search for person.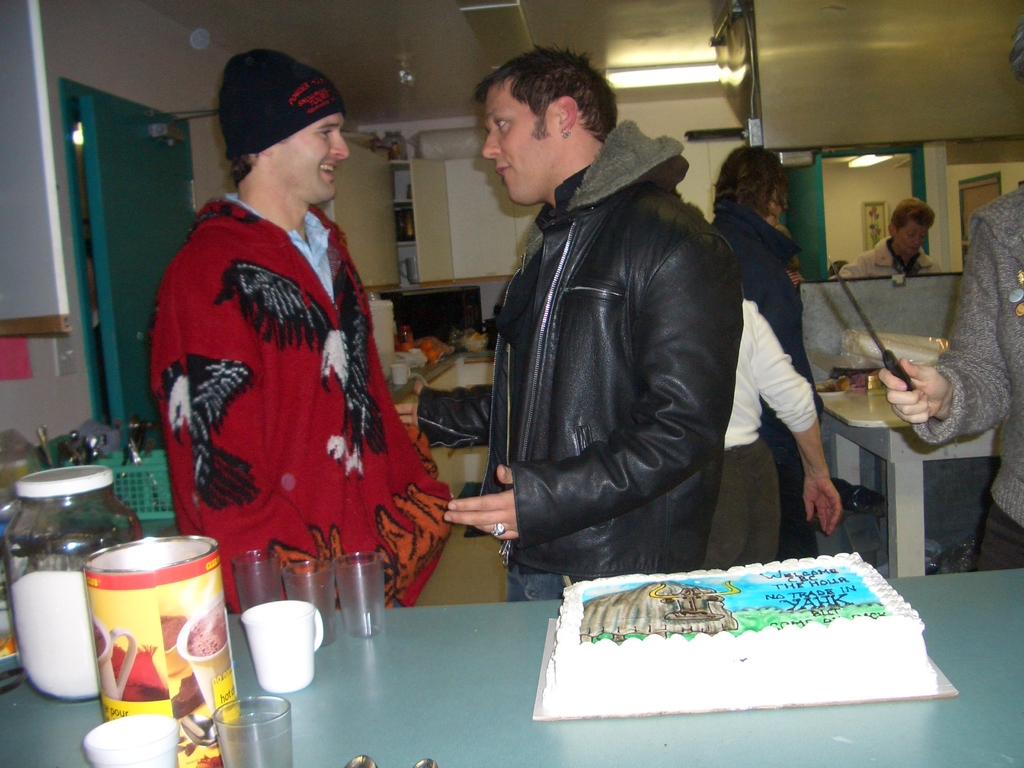
Found at BBox(833, 195, 941, 282).
